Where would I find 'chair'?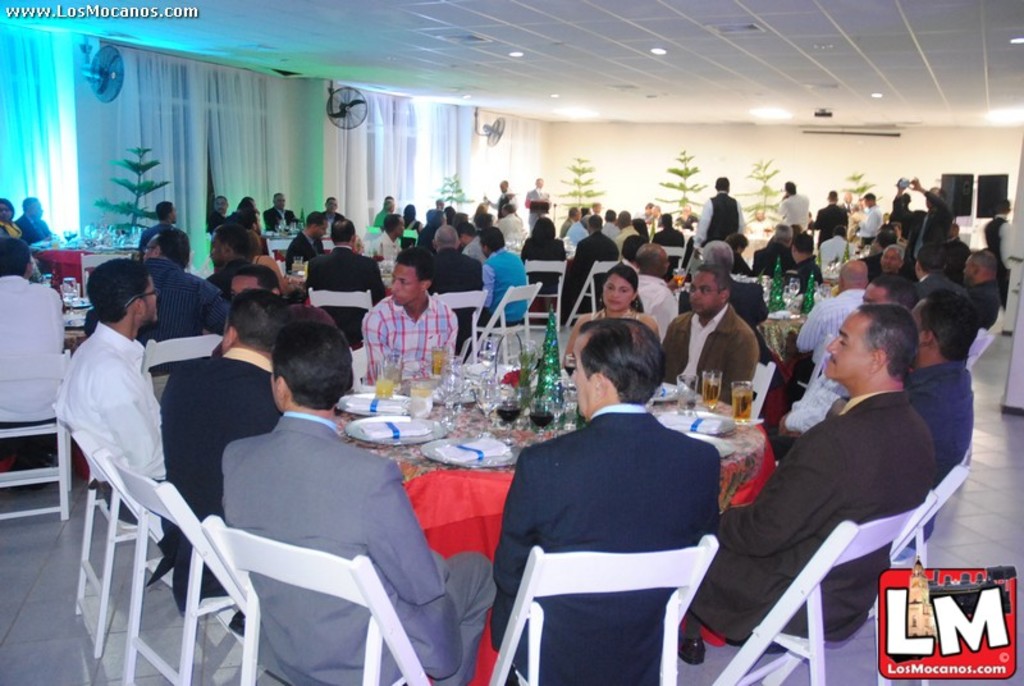
At [x1=310, y1=289, x2=376, y2=379].
